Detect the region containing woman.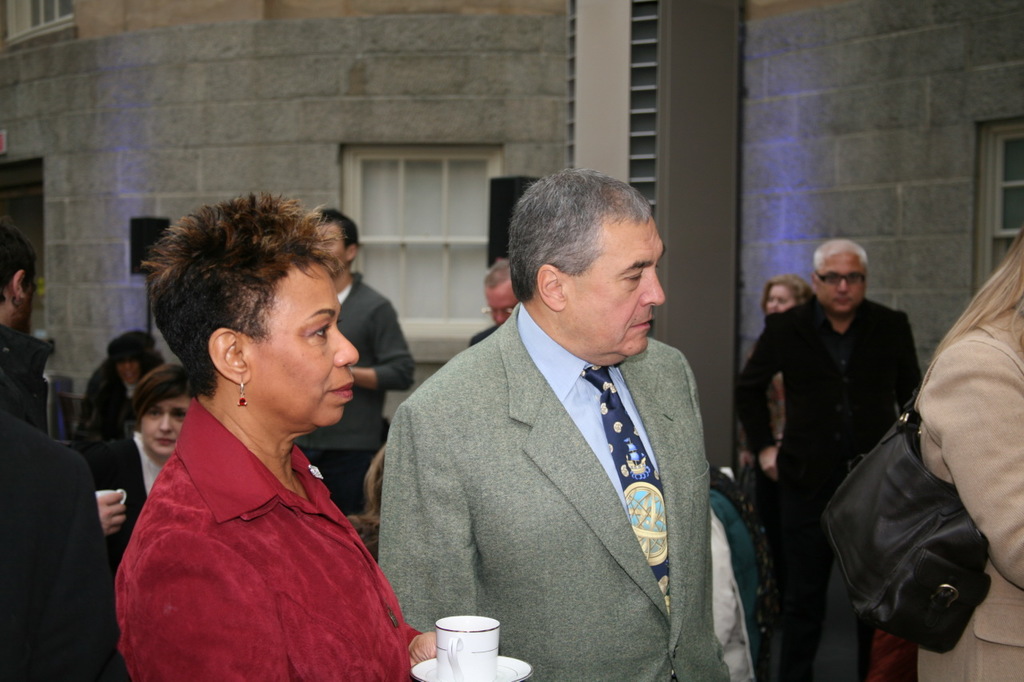
(x1=85, y1=329, x2=180, y2=462).
